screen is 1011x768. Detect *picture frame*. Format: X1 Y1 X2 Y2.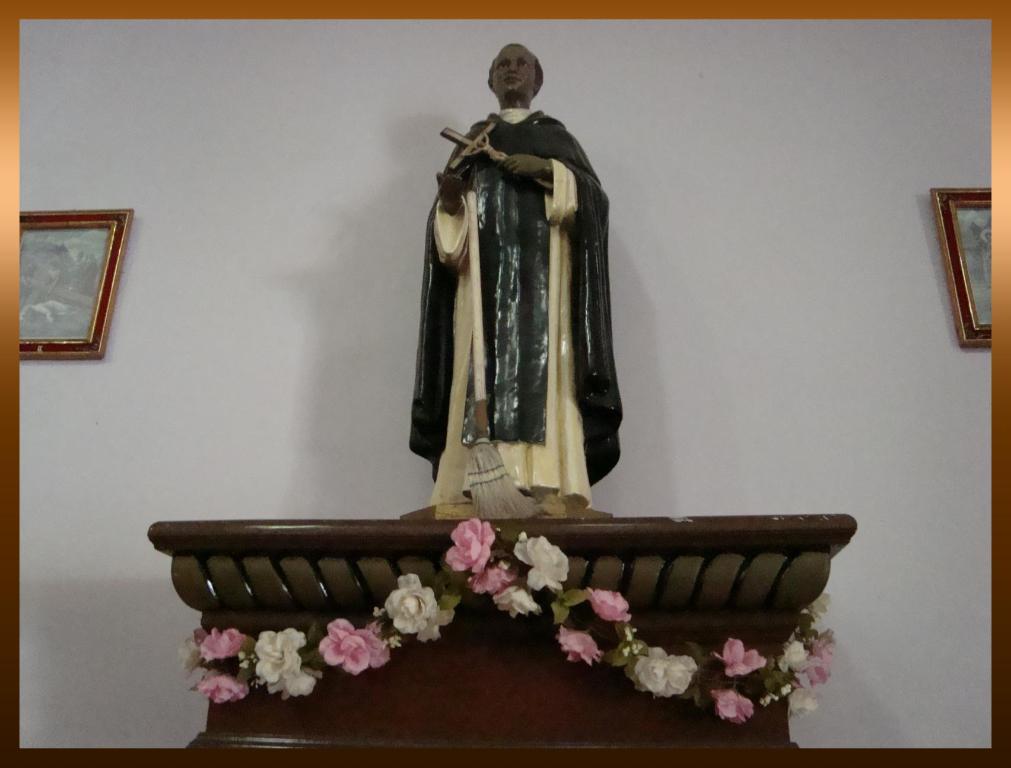
18 210 132 362.
